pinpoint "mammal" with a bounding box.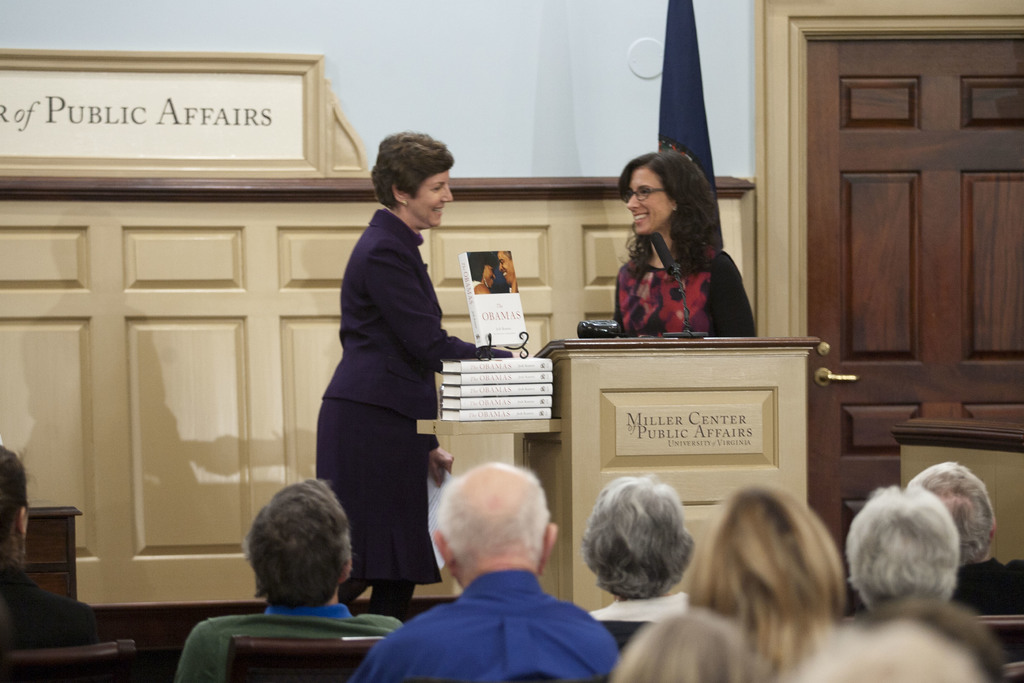
[x1=472, y1=263, x2=493, y2=295].
